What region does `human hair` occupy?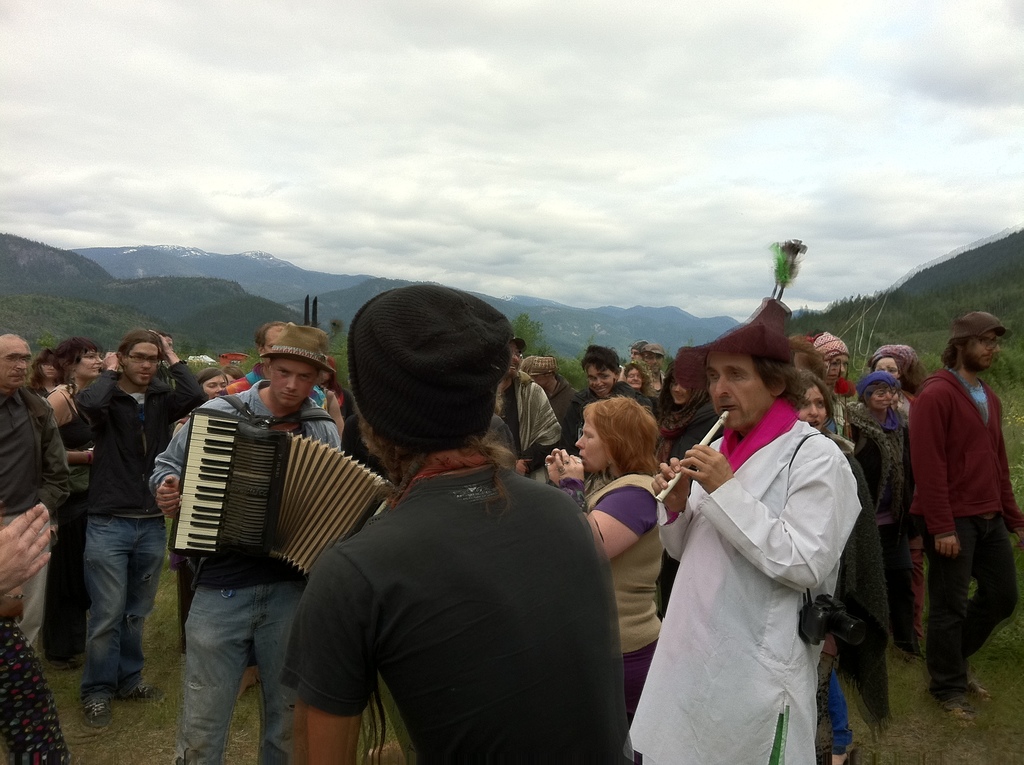
(left=113, top=331, right=169, bottom=367).
